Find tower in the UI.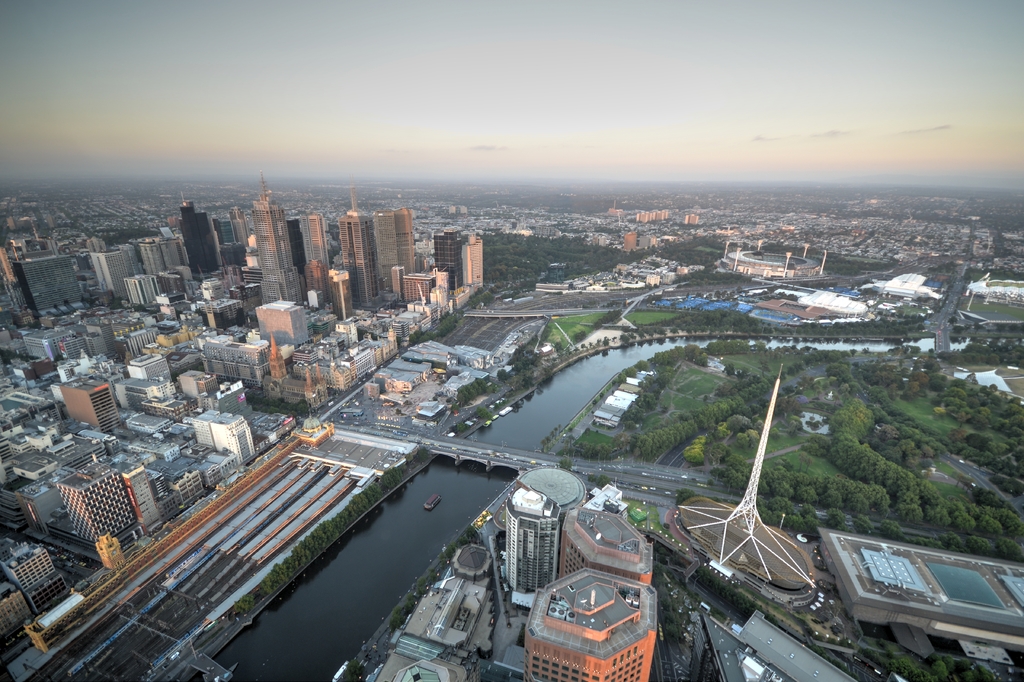
UI element at rect(561, 502, 655, 596).
